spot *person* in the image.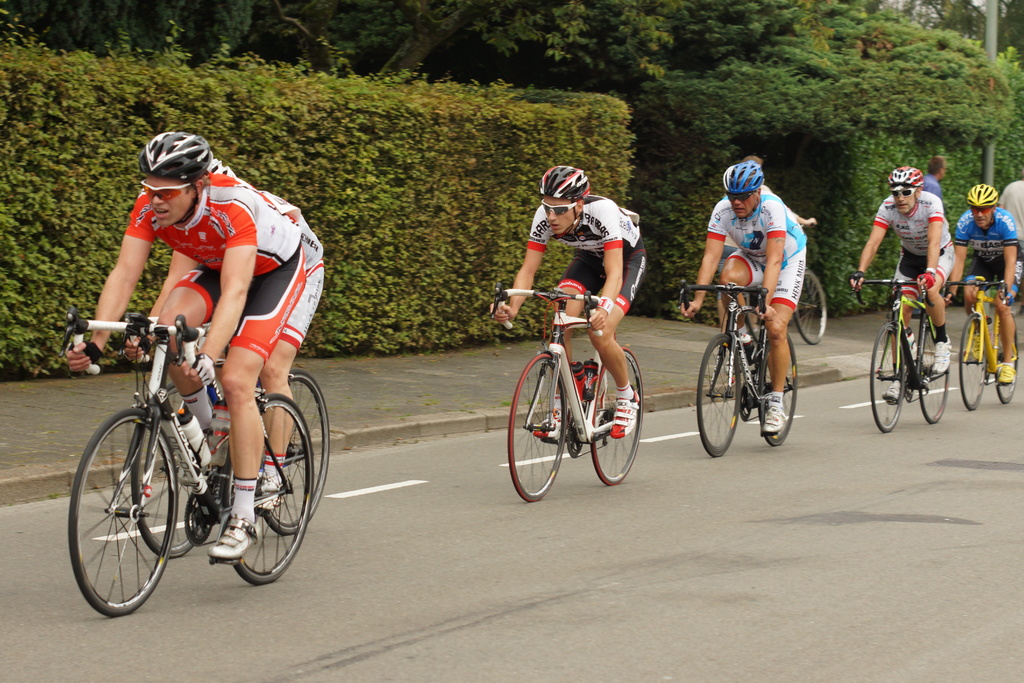
*person* found at [918,154,945,197].
